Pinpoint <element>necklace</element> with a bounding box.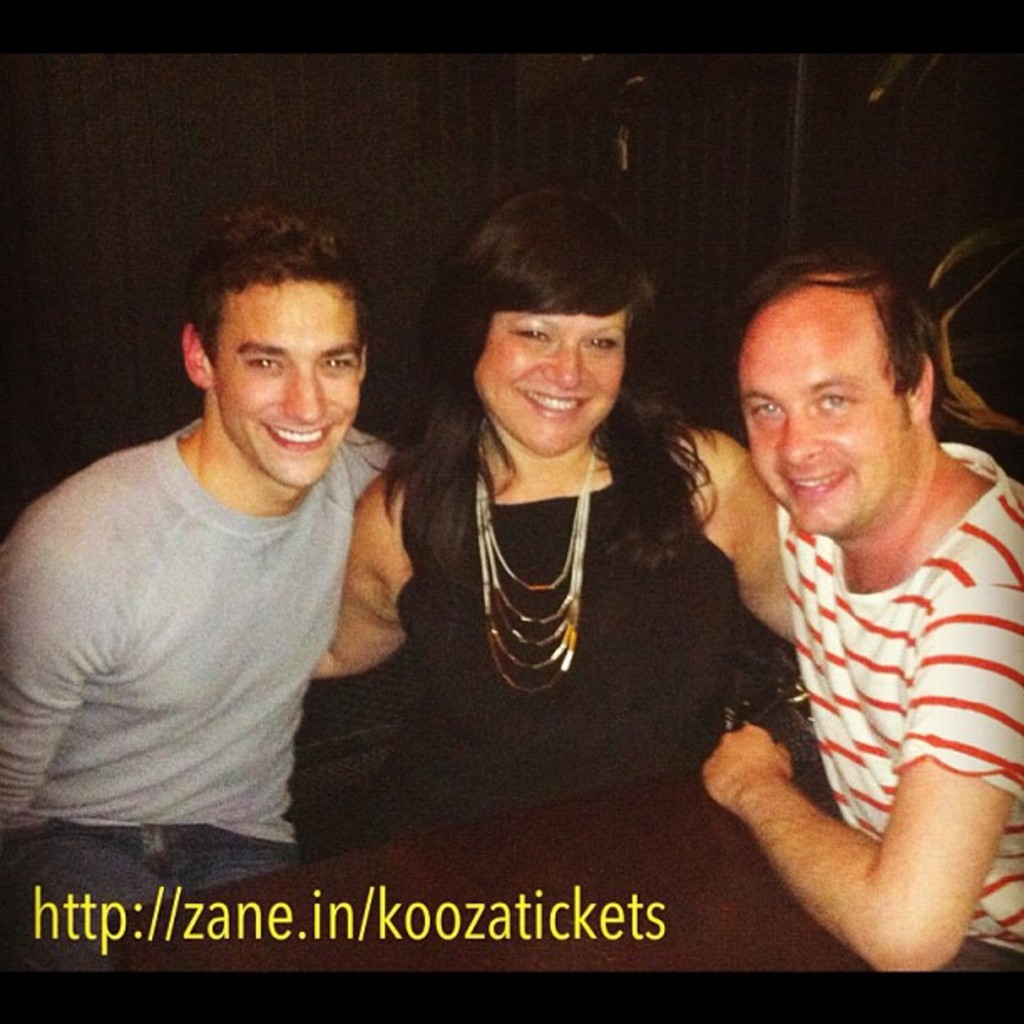
(x1=472, y1=415, x2=596, y2=693).
